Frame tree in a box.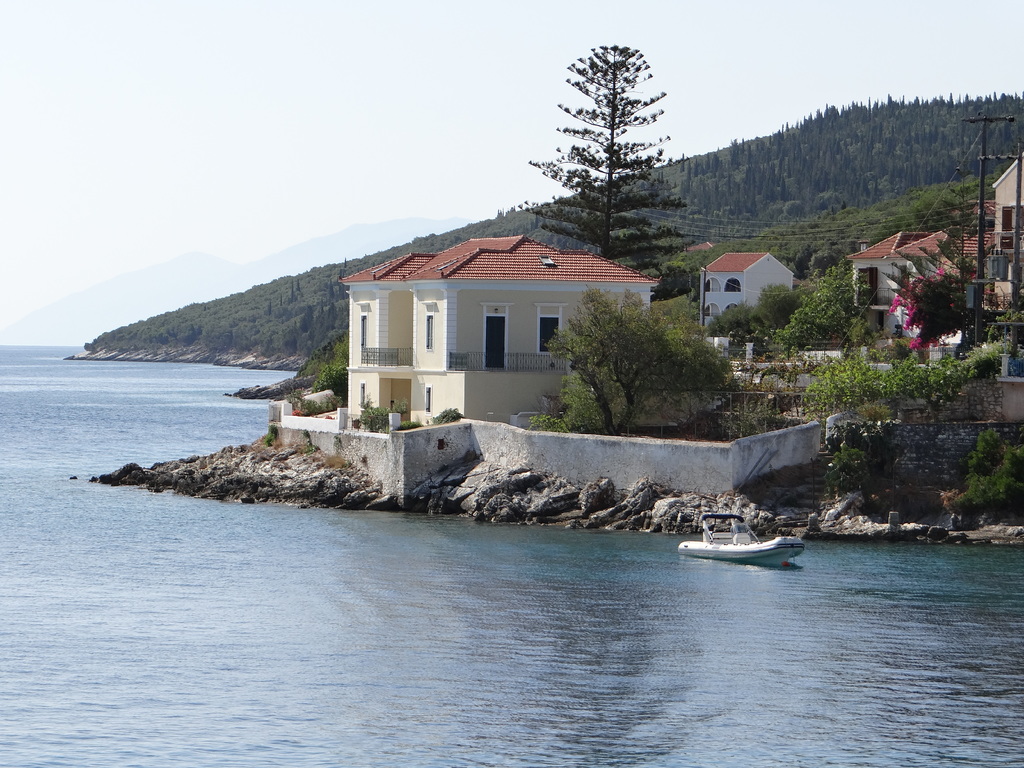
[525,282,734,438].
